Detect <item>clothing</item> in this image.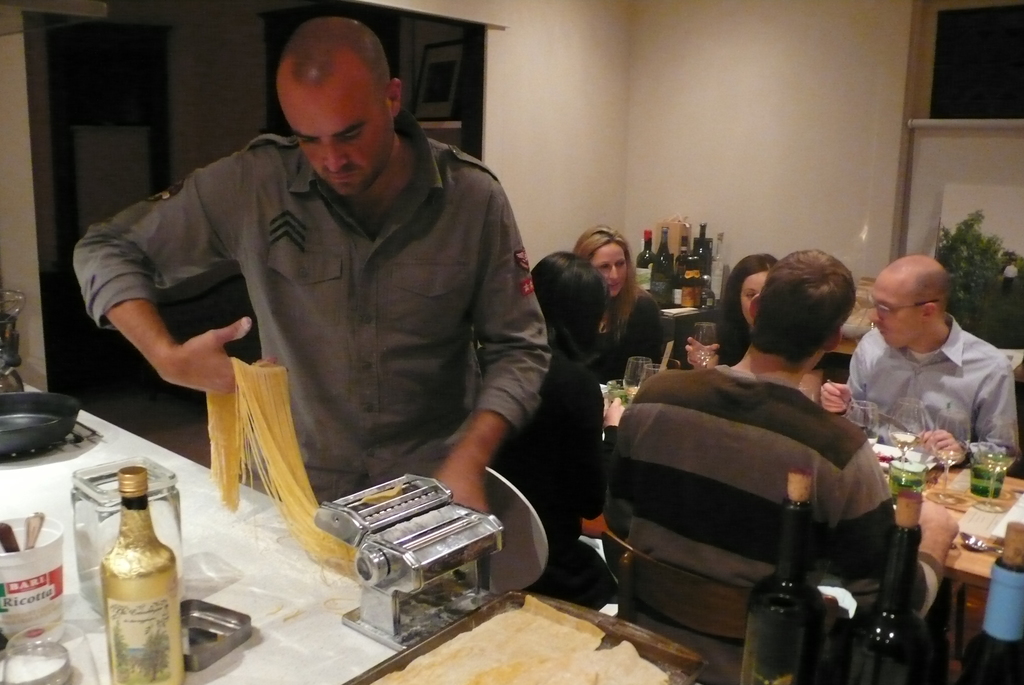
Detection: Rect(65, 116, 563, 602).
